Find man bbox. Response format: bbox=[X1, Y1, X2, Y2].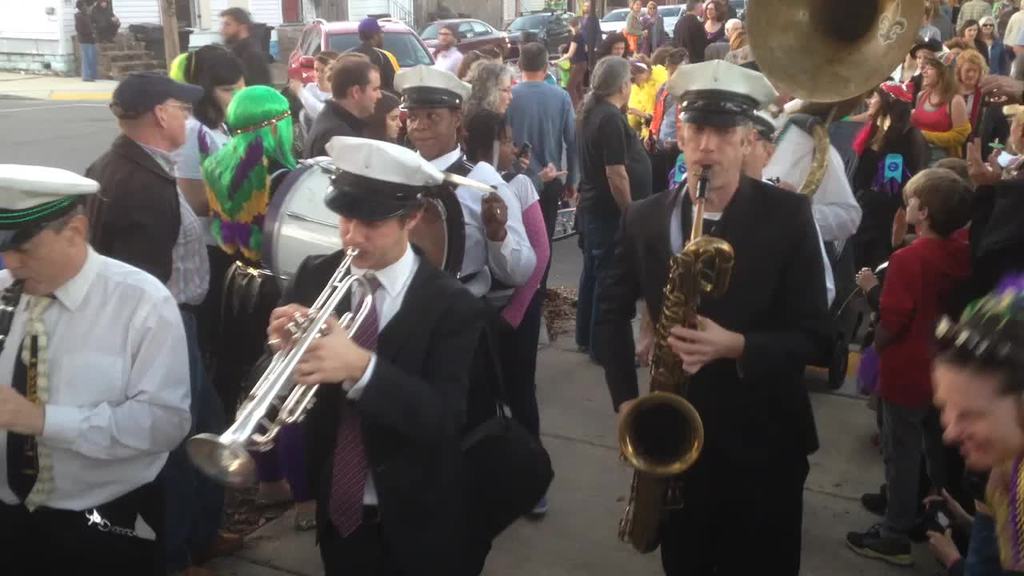
bbox=[82, 75, 212, 550].
